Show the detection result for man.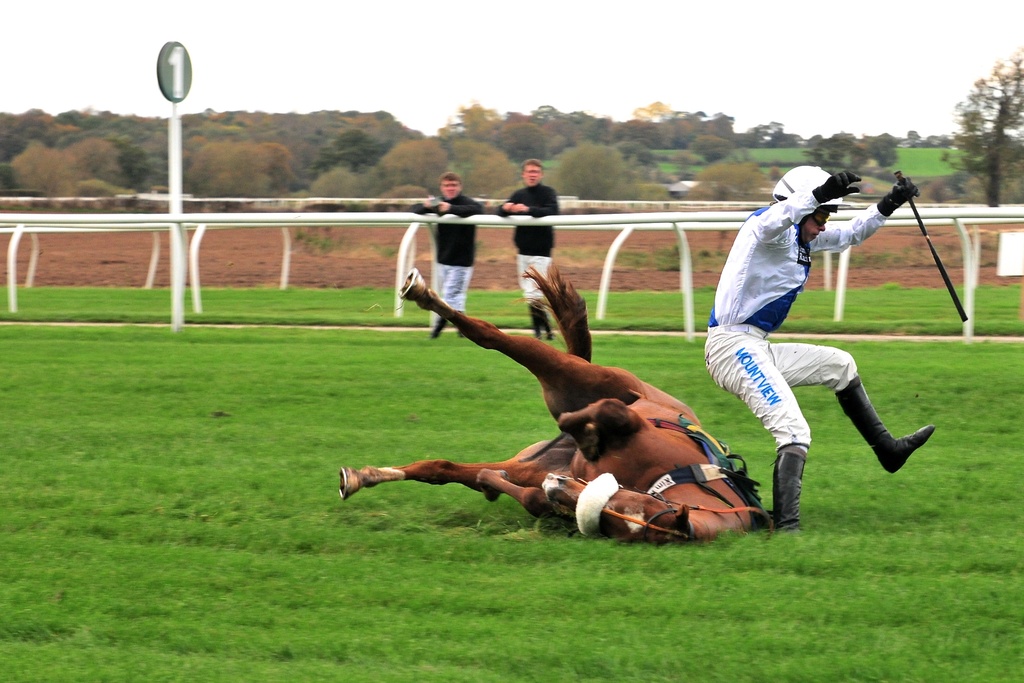
select_region(489, 156, 562, 344).
